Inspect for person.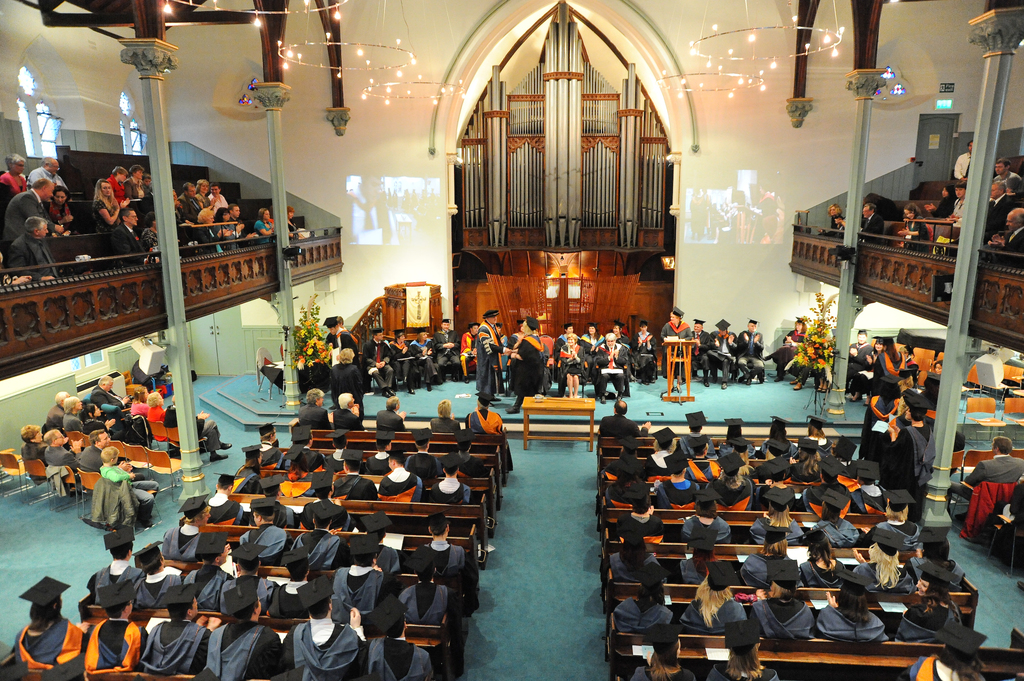
Inspection: BBox(47, 391, 70, 433).
